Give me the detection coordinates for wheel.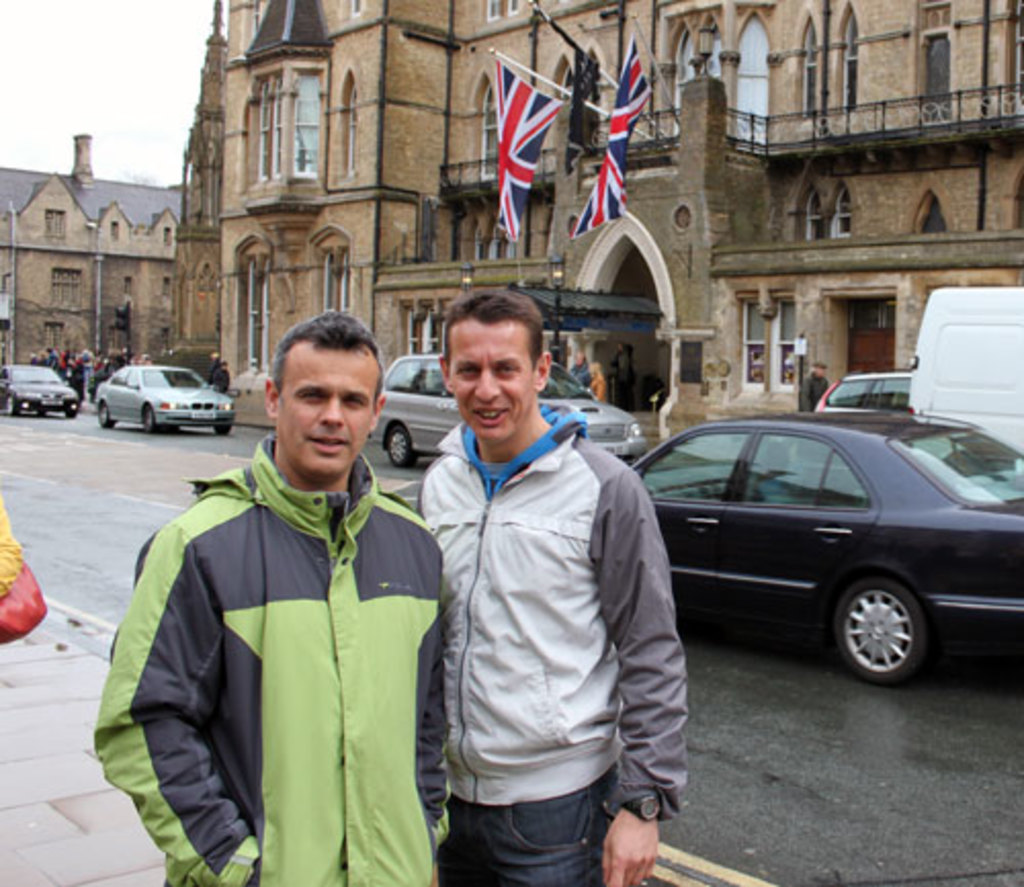
[70,393,80,418].
